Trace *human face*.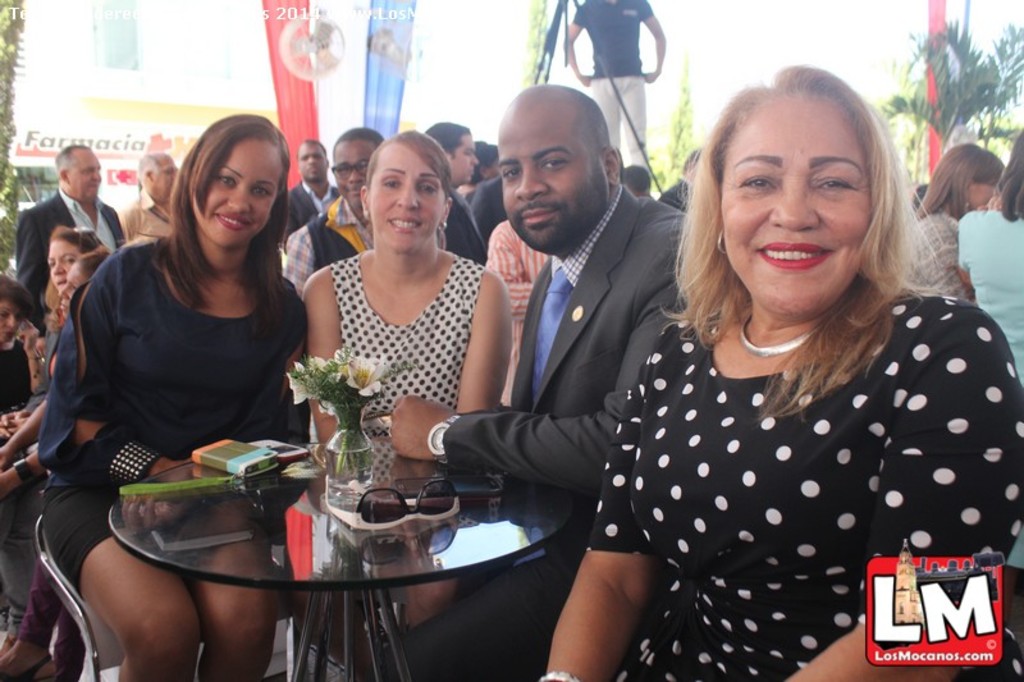
Traced to [453, 132, 476, 184].
